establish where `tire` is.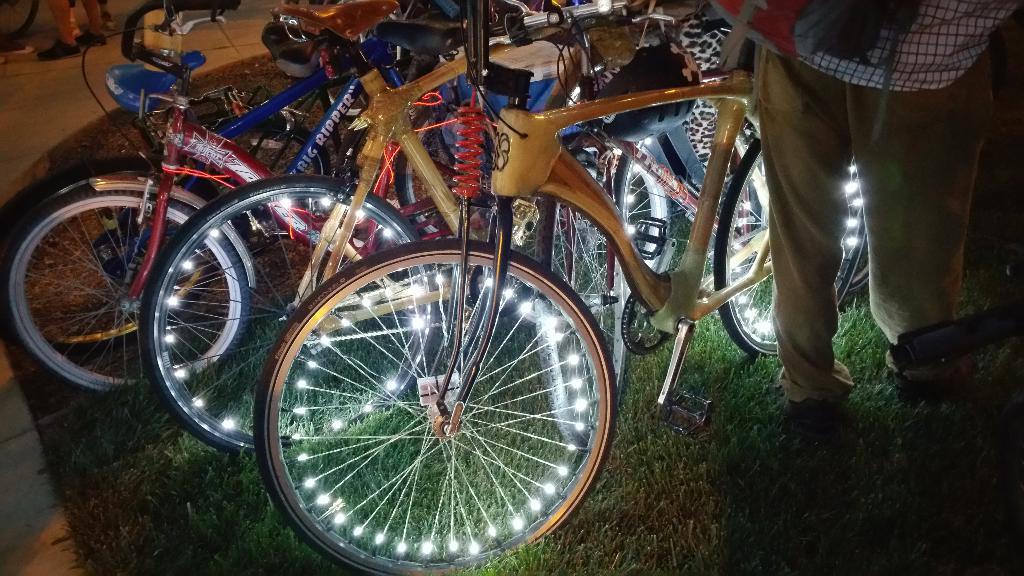
Established at left=714, top=136, right=866, bottom=358.
